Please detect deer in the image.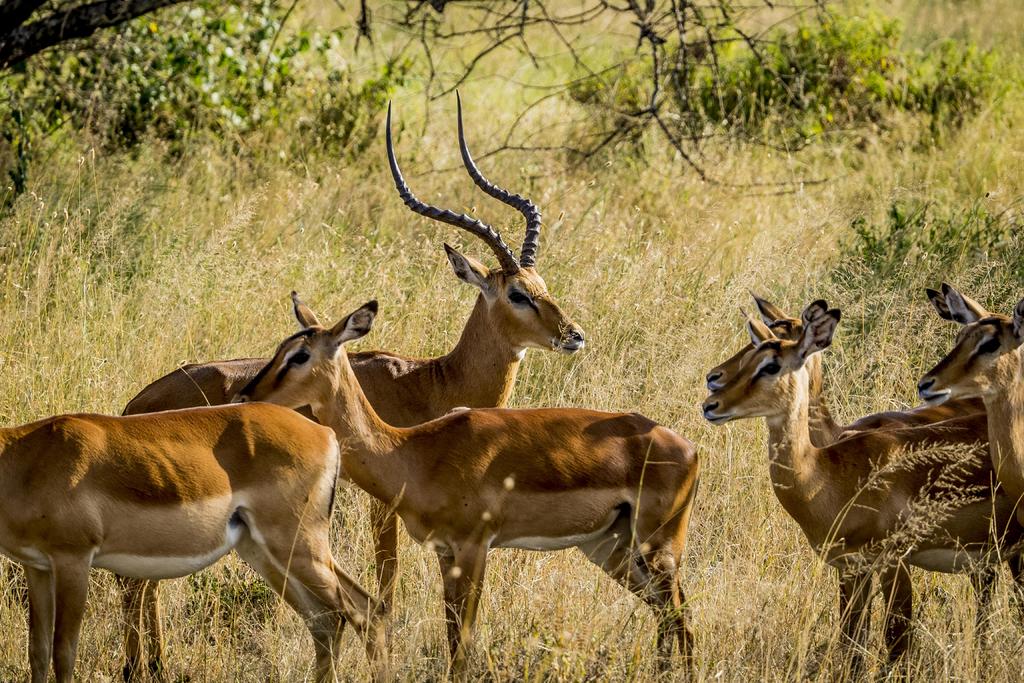
bbox=[0, 400, 386, 682].
